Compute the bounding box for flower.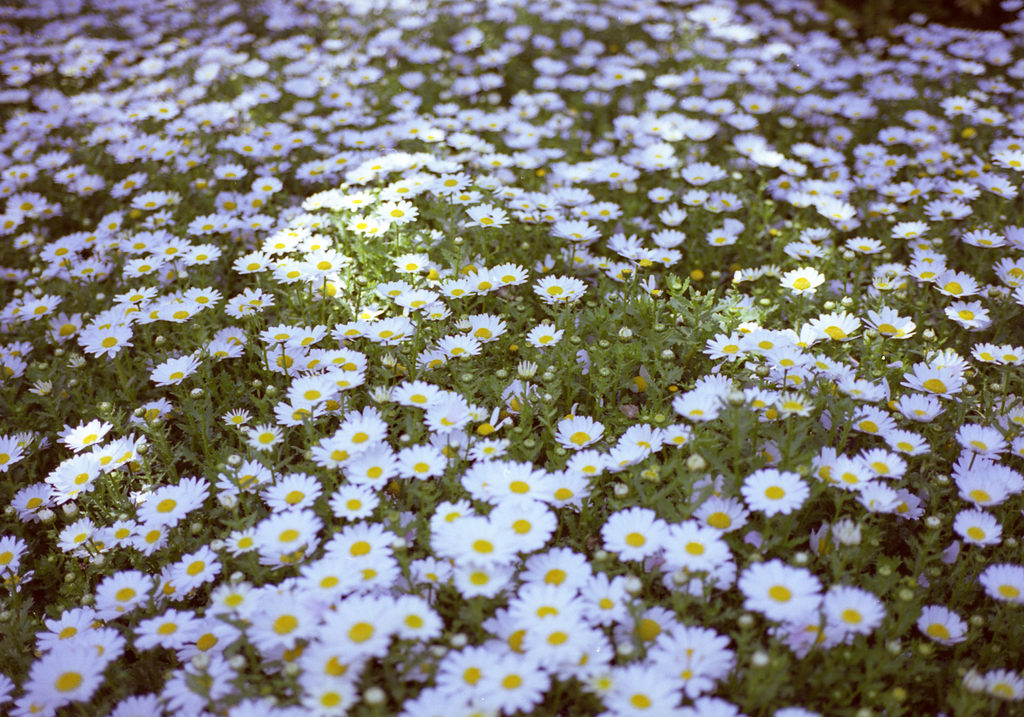
{"left": 393, "top": 442, "right": 441, "bottom": 487}.
